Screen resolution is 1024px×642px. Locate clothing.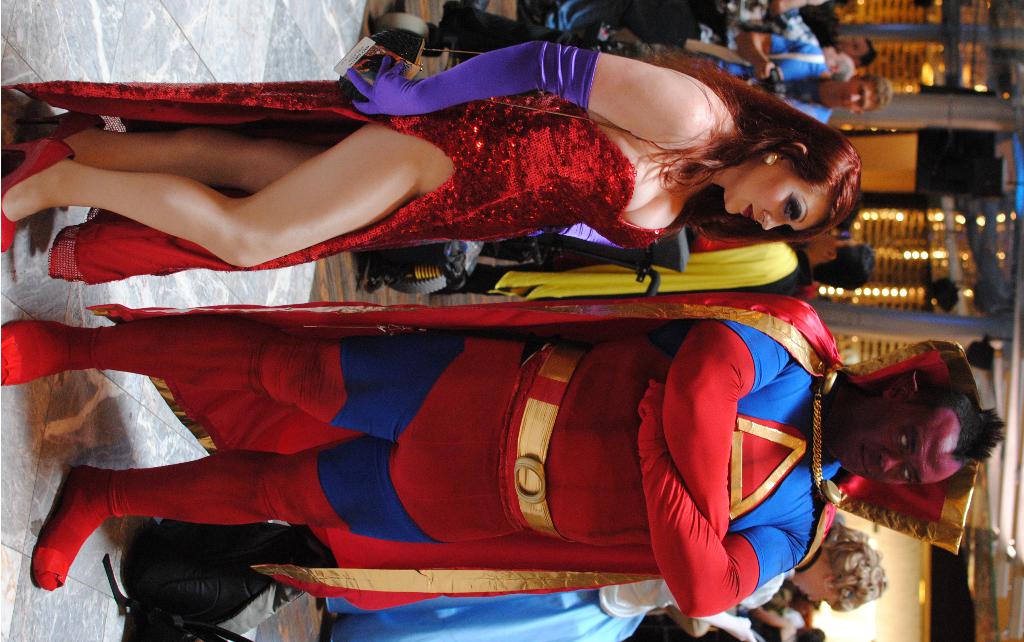
(left=727, top=6, right=835, bottom=127).
